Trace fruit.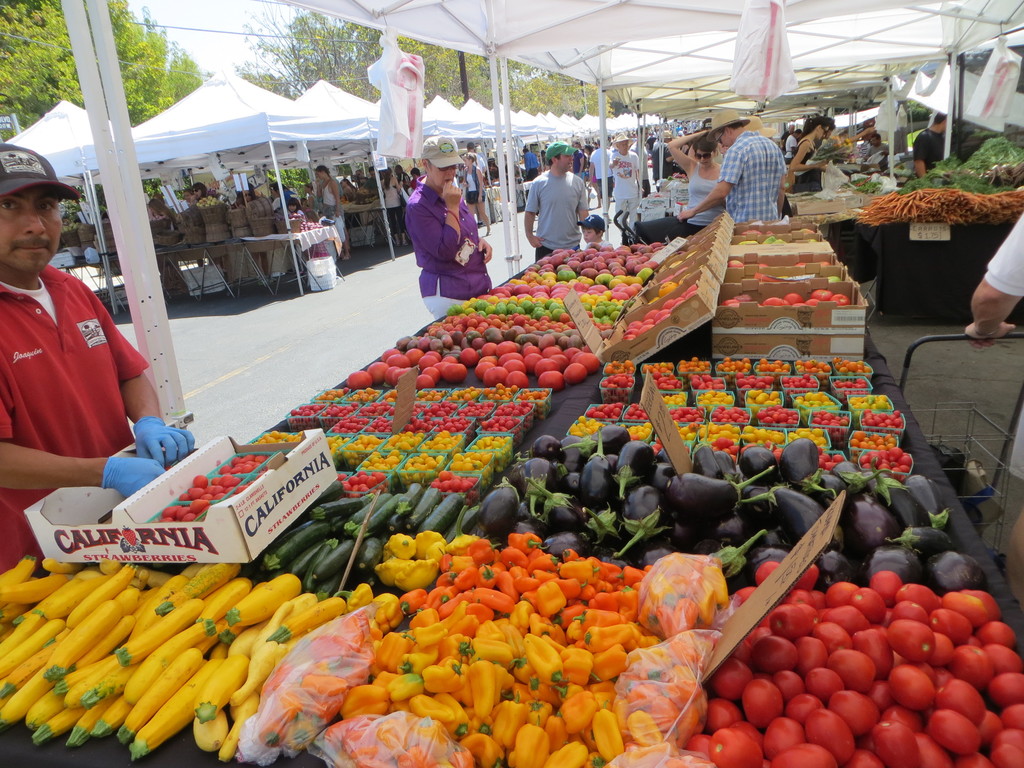
Traced to (x1=754, y1=274, x2=778, y2=285).
